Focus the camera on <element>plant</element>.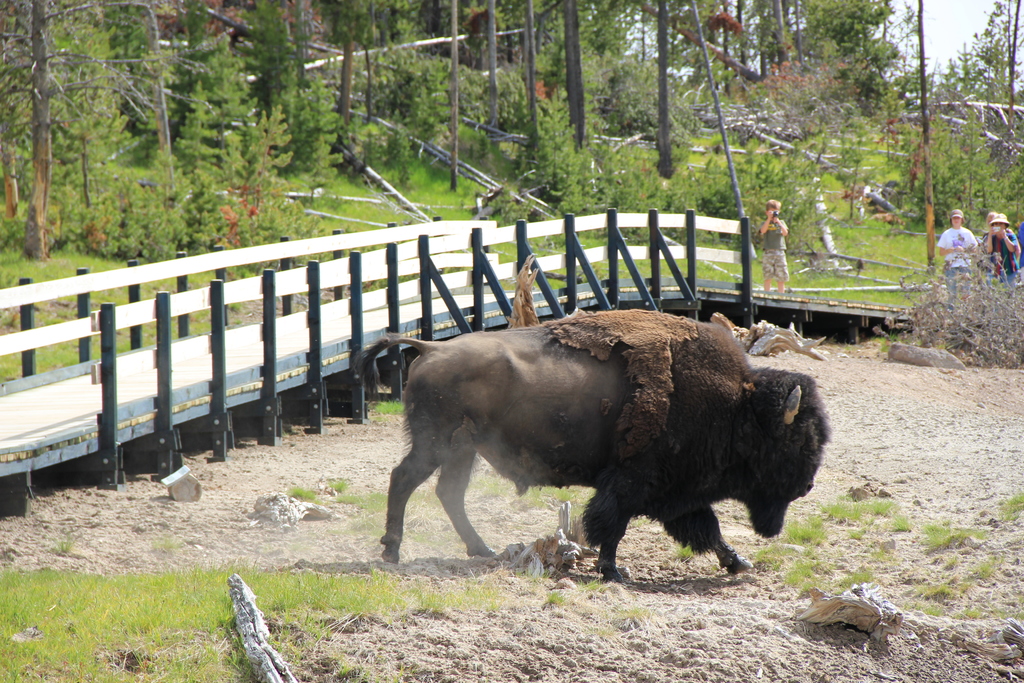
Focus region: 895,513,917,532.
